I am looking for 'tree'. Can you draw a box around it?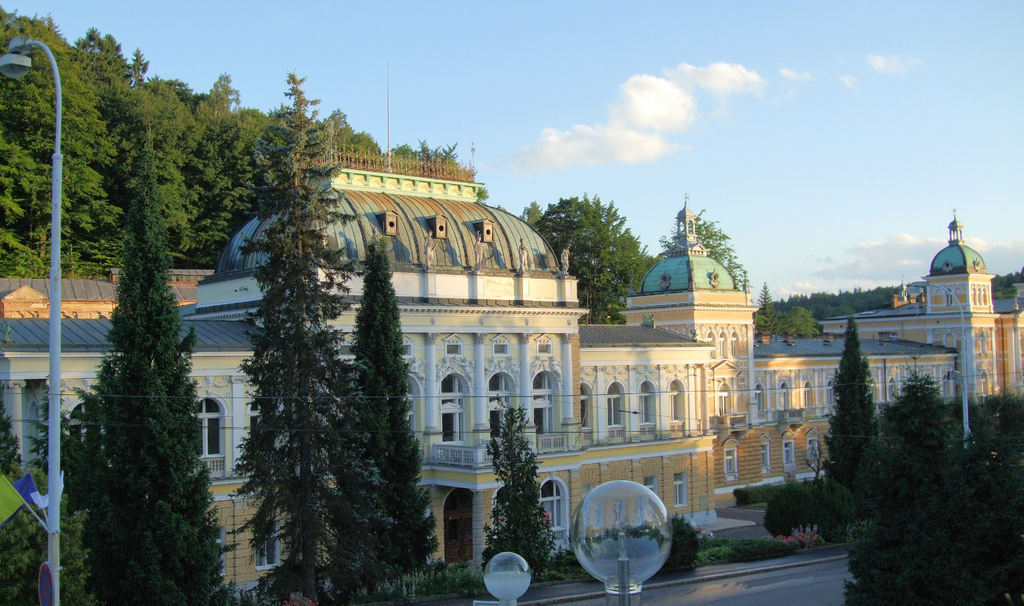
Sure, the bounding box is locate(334, 239, 436, 586).
